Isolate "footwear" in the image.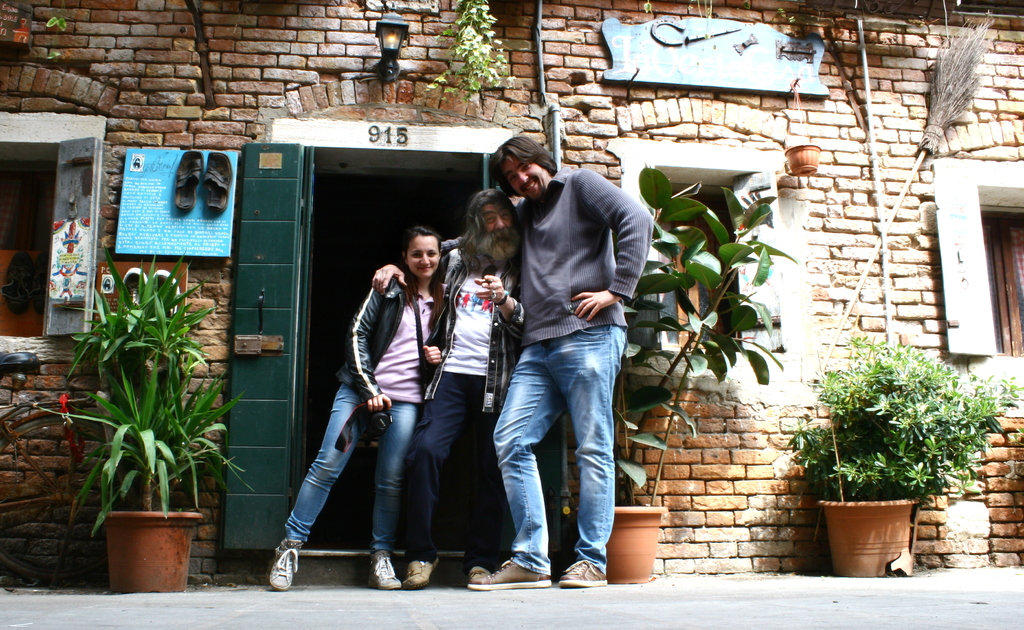
Isolated region: (left=404, top=558, right=440, bottom=588).
